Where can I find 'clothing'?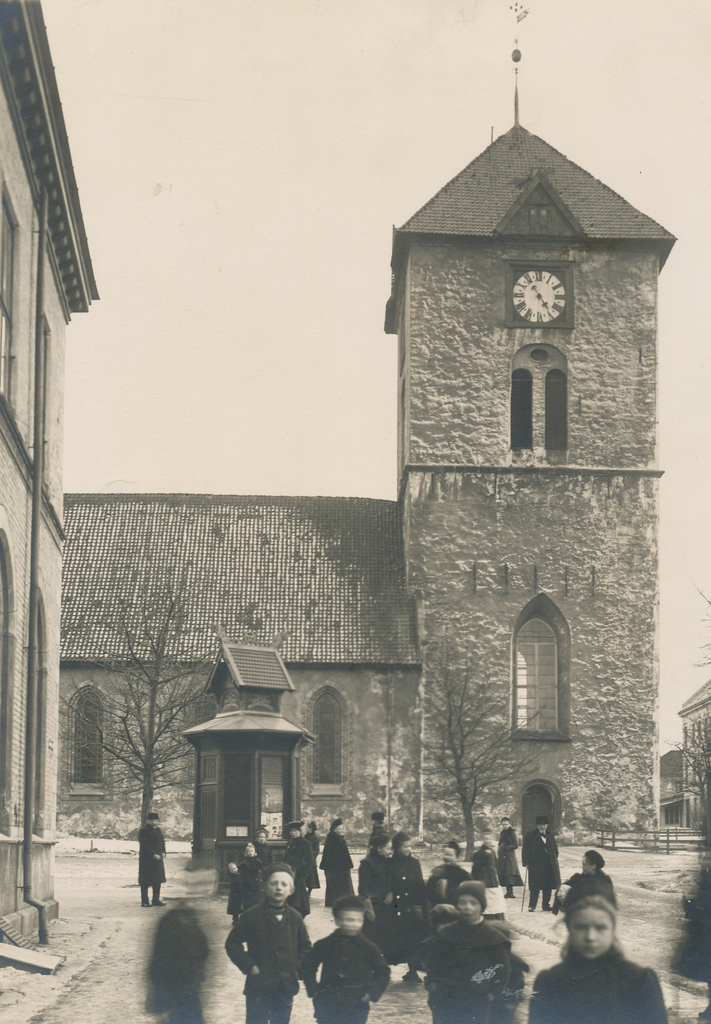
You can find it at <box>303,927,394,1023</box>.
